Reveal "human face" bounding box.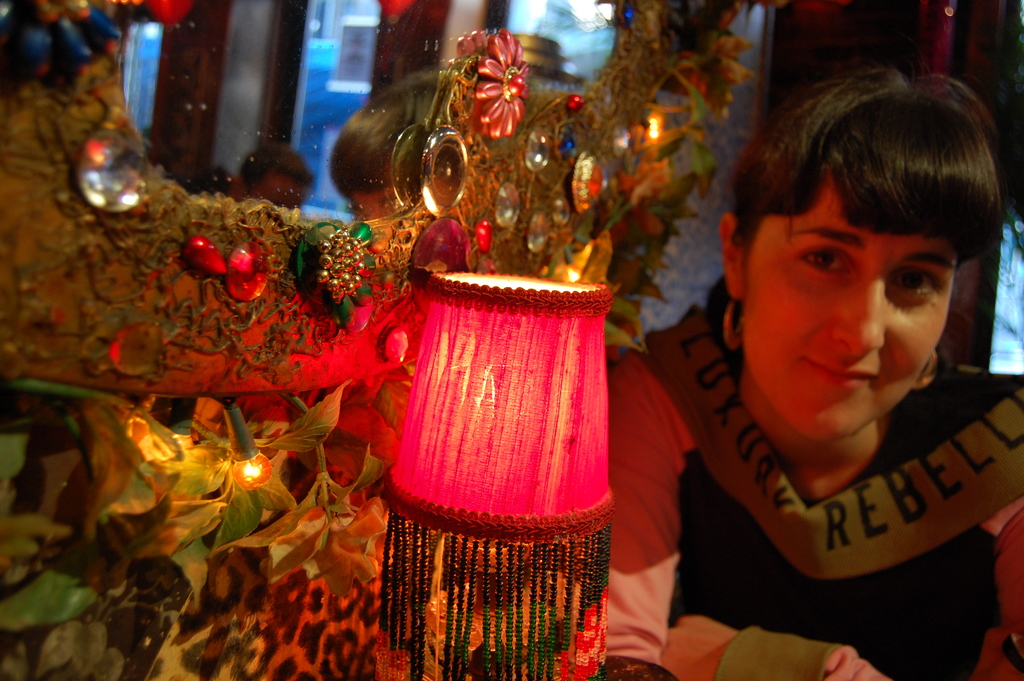
Revealed: rect(740, 177, 956, 447).
